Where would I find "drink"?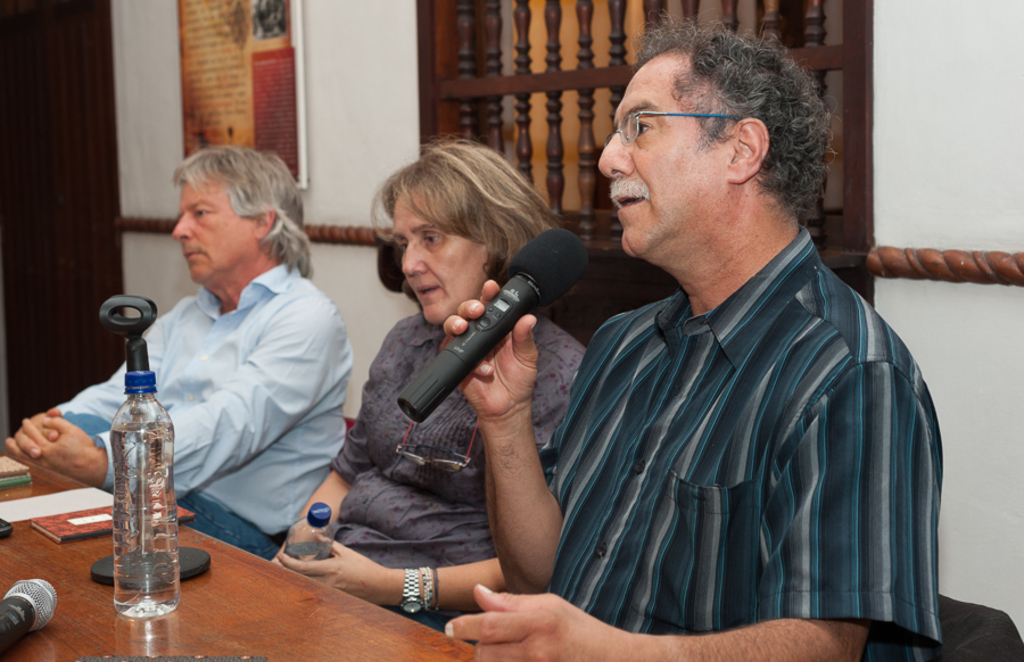
At 283,539,333,564.
